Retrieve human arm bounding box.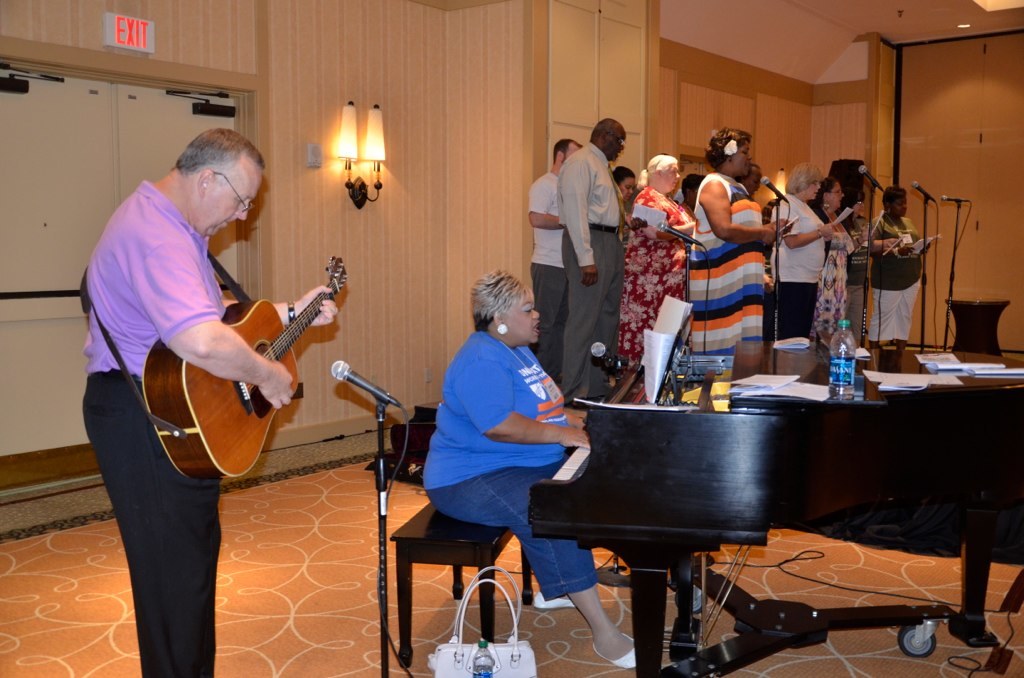
Bounding box: <region>869, 217, 898, 250</region>.
